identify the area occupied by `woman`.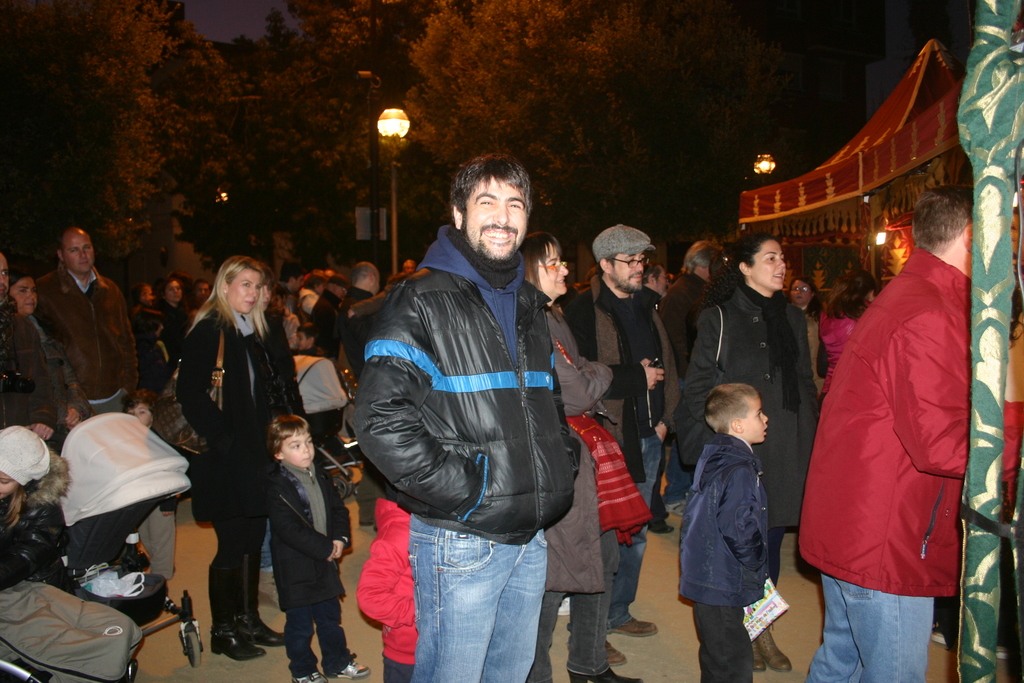
Area: <region>2, 419, 76, 588</region>.
